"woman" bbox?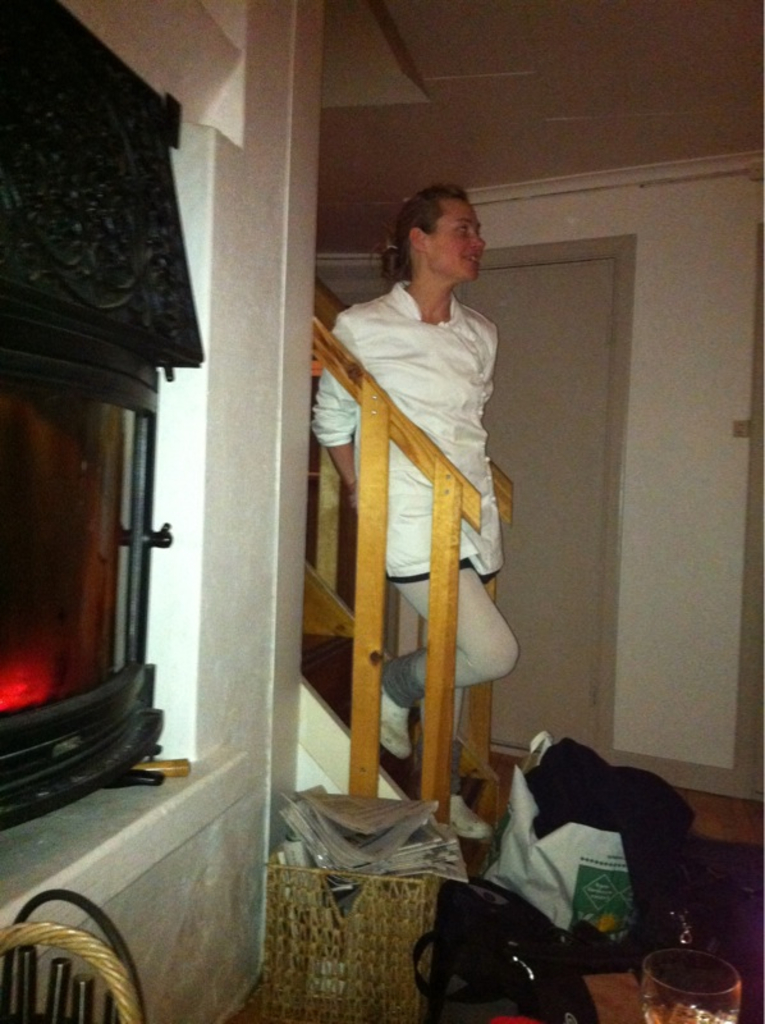
x1=306, y1=186, x2=518, y2=838
